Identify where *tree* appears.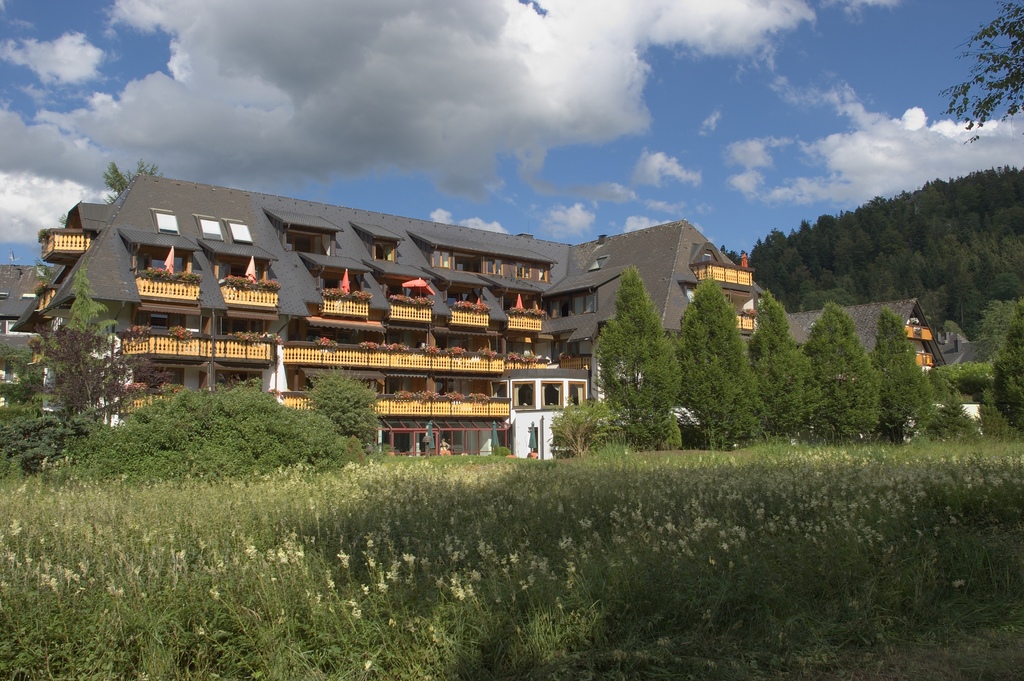
Appears at 870/303/936/447.
